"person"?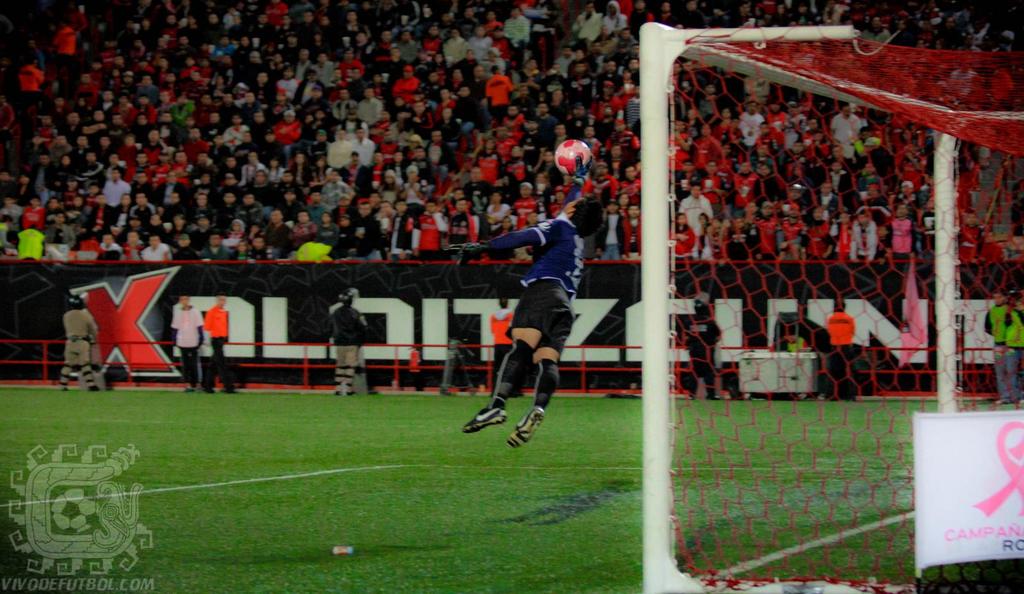
l=470, t=23, r=495, b=76
